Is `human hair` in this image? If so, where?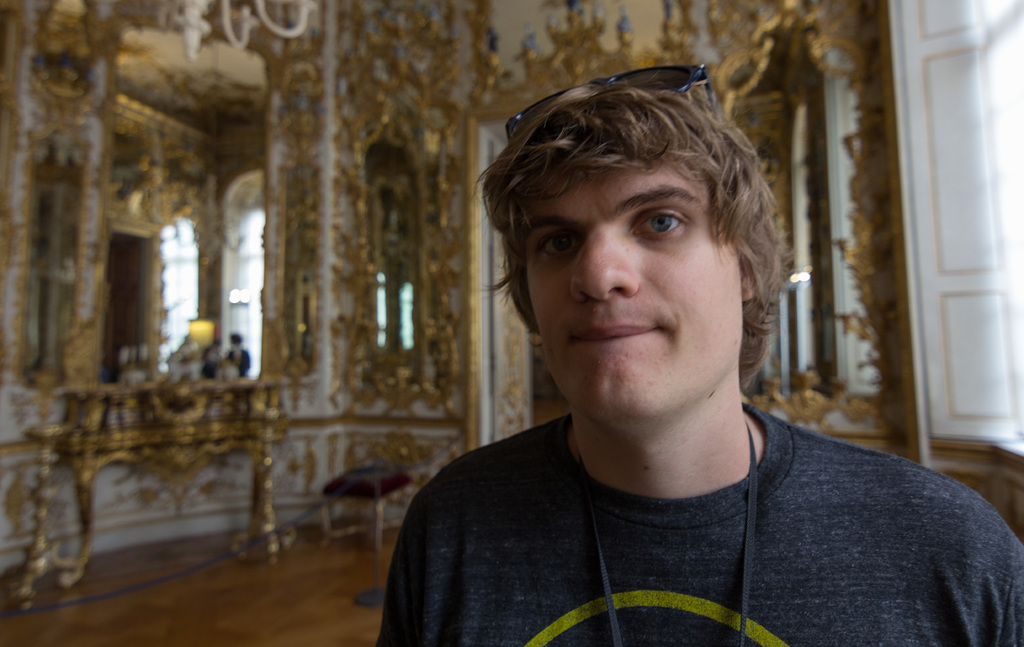
Yes, at 489, 62, 767, 375.
